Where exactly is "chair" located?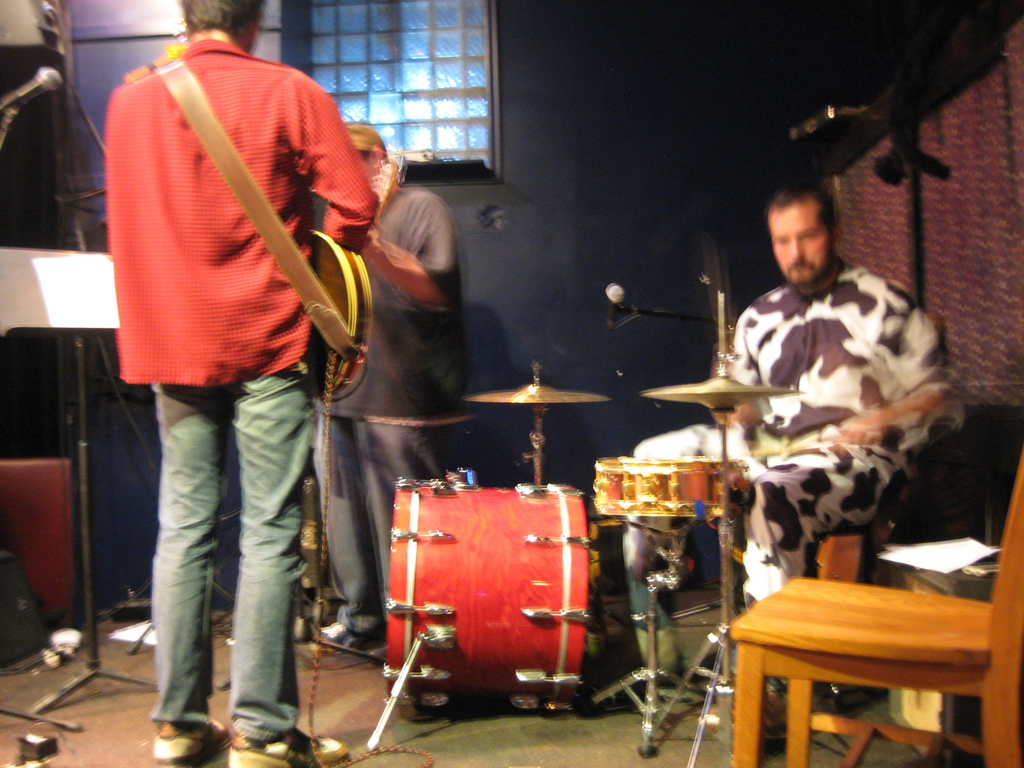
Its bounding box is [725, 449, 1023, 767].
